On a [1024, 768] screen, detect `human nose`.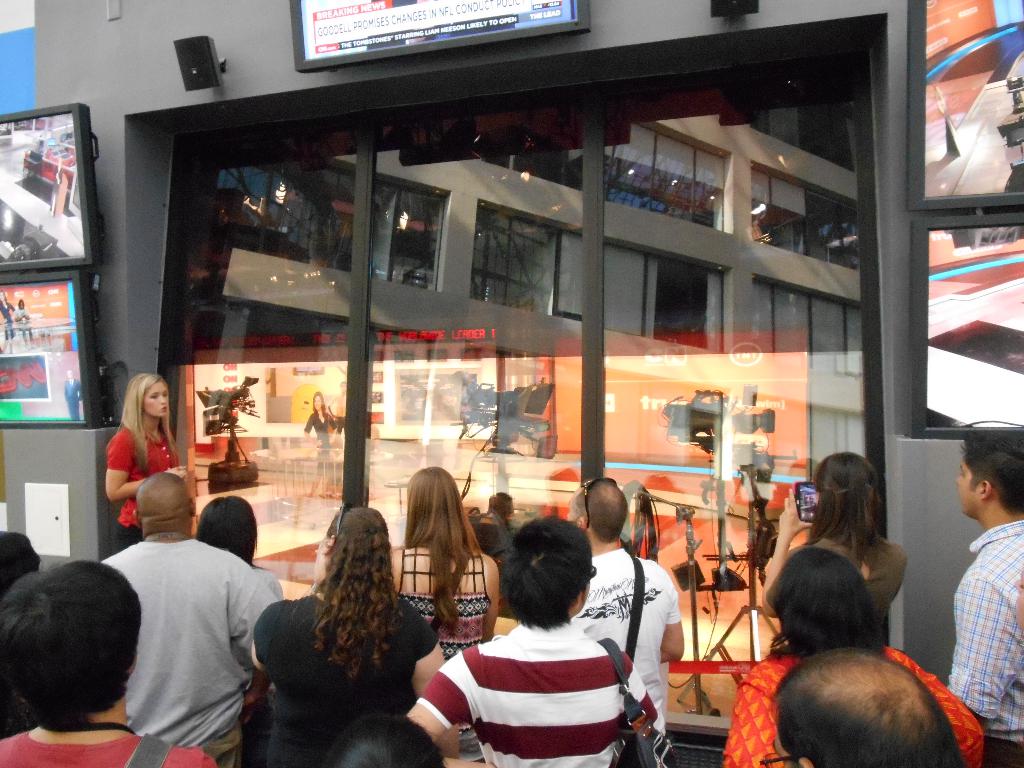
rect(954, 475, 960, 484).
